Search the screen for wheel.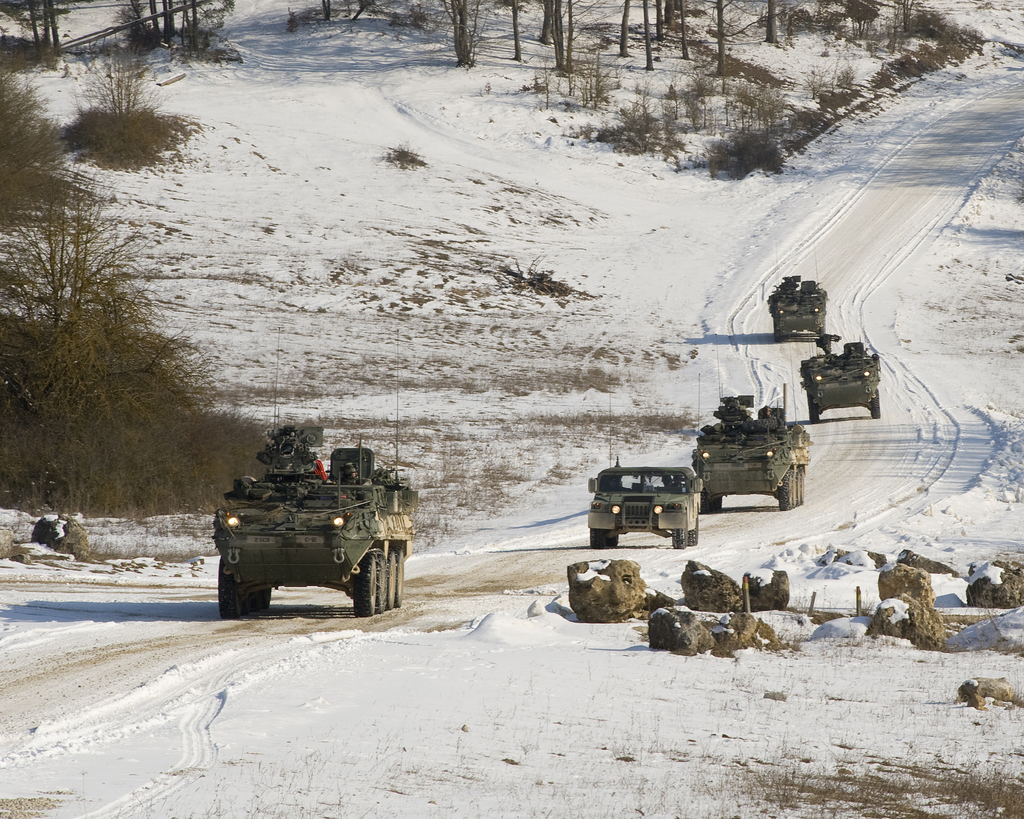
Found at bbox(774, 331, 781, 343).
